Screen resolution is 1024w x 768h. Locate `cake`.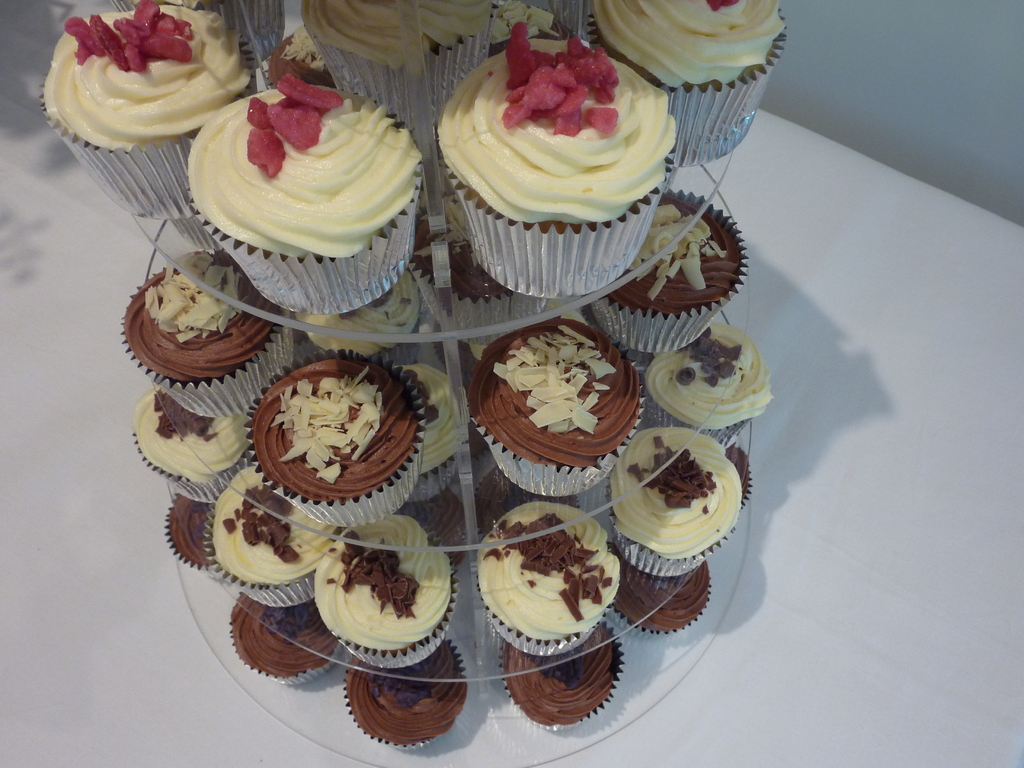
{"left": 33, "top": 0, "right": 260, "bottom": 228}.
